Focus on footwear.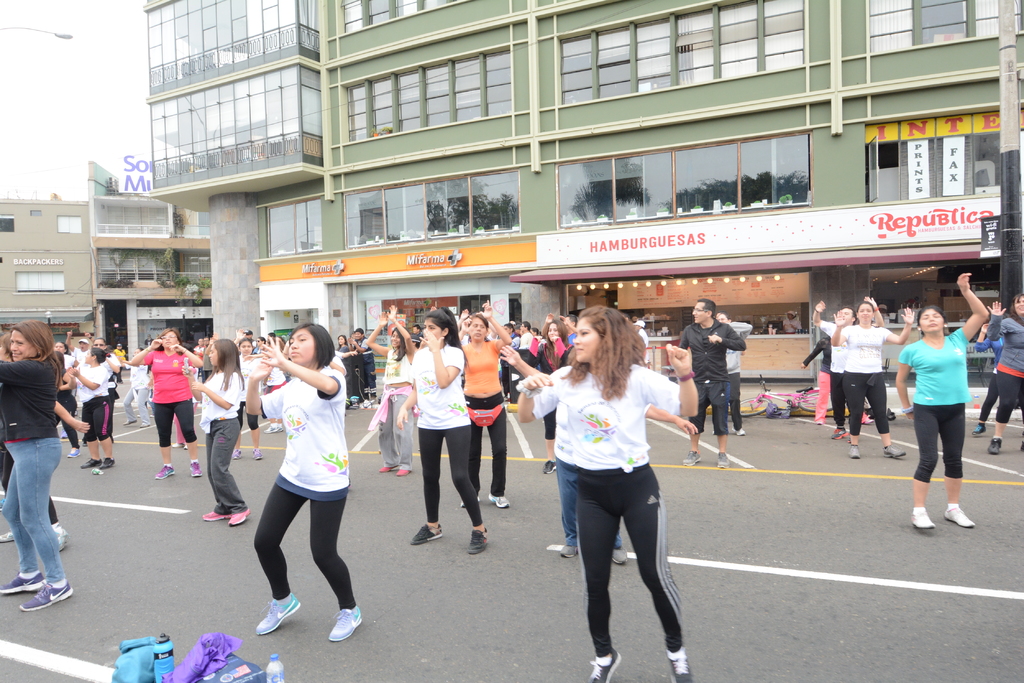
Focused at 543/461/557/478.
